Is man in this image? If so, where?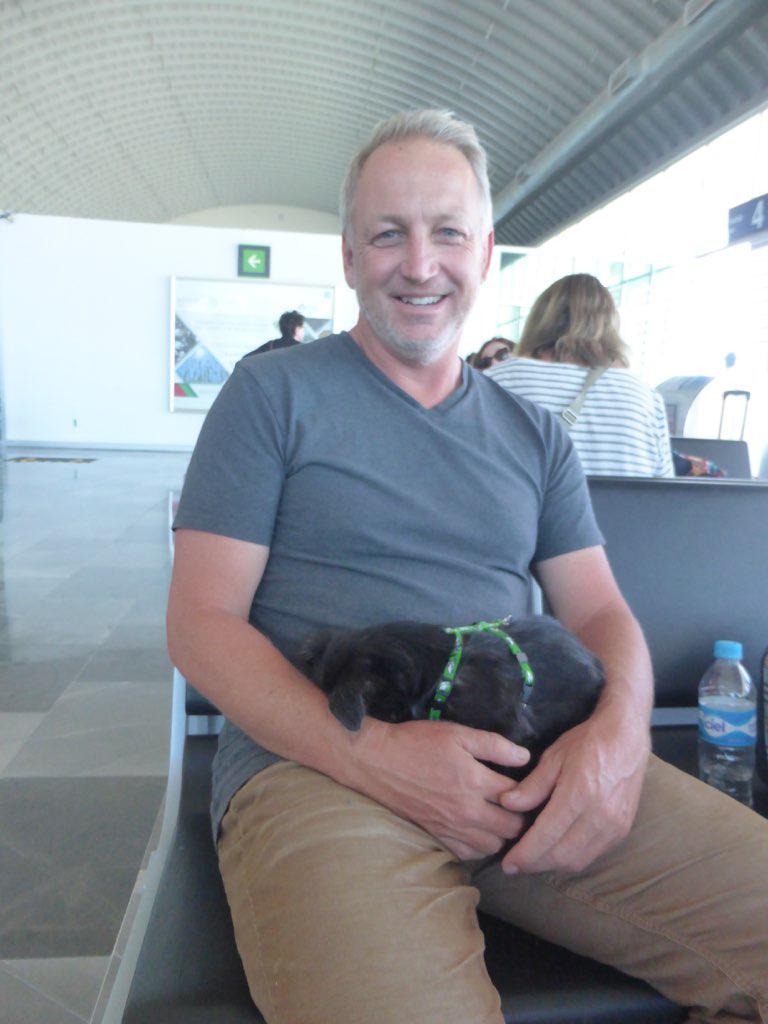
Yes, at (x1=150, y1=117, x2=656, y2=987).
